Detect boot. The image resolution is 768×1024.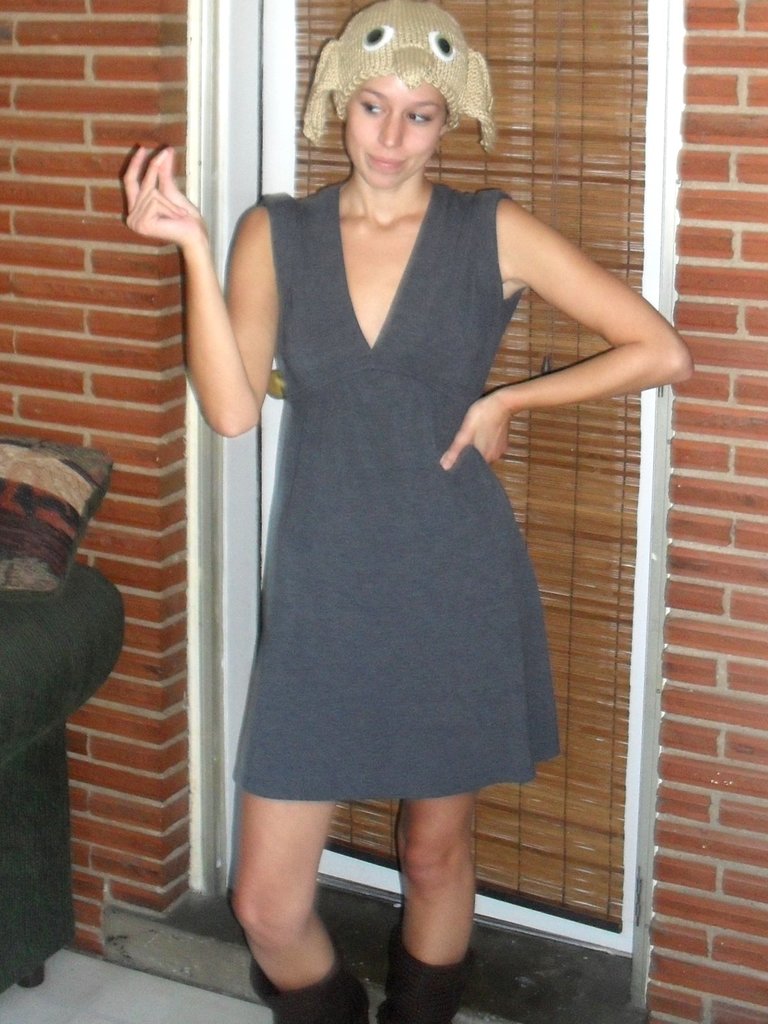
bbox=[254, 959, 366, 1023].
